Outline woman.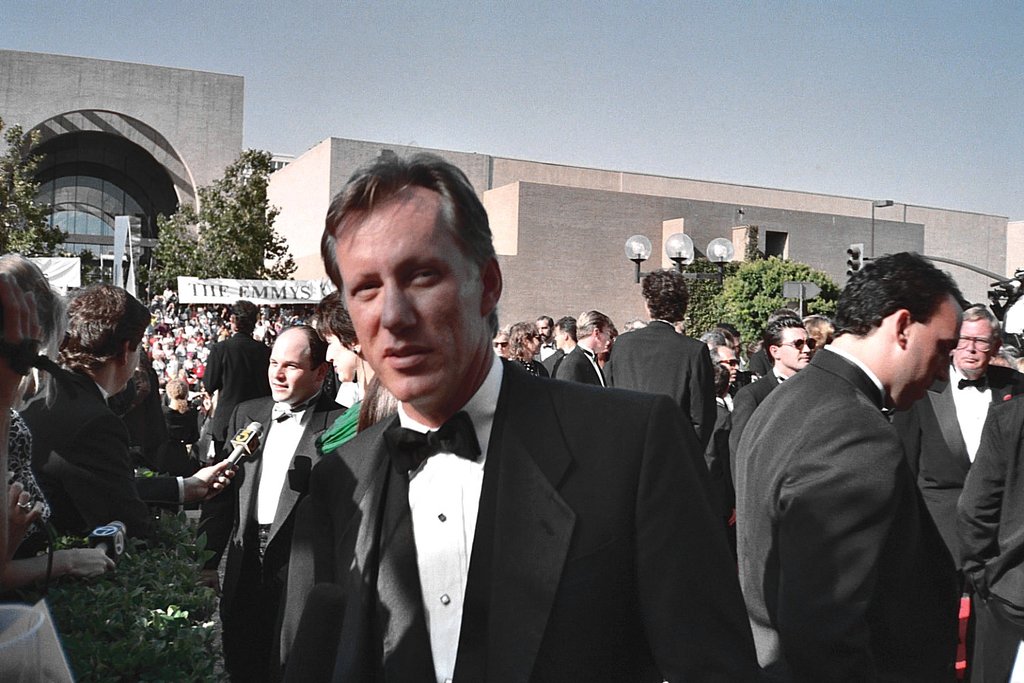
Outline: x1=158, y1=382, x2=197, y2=448.
